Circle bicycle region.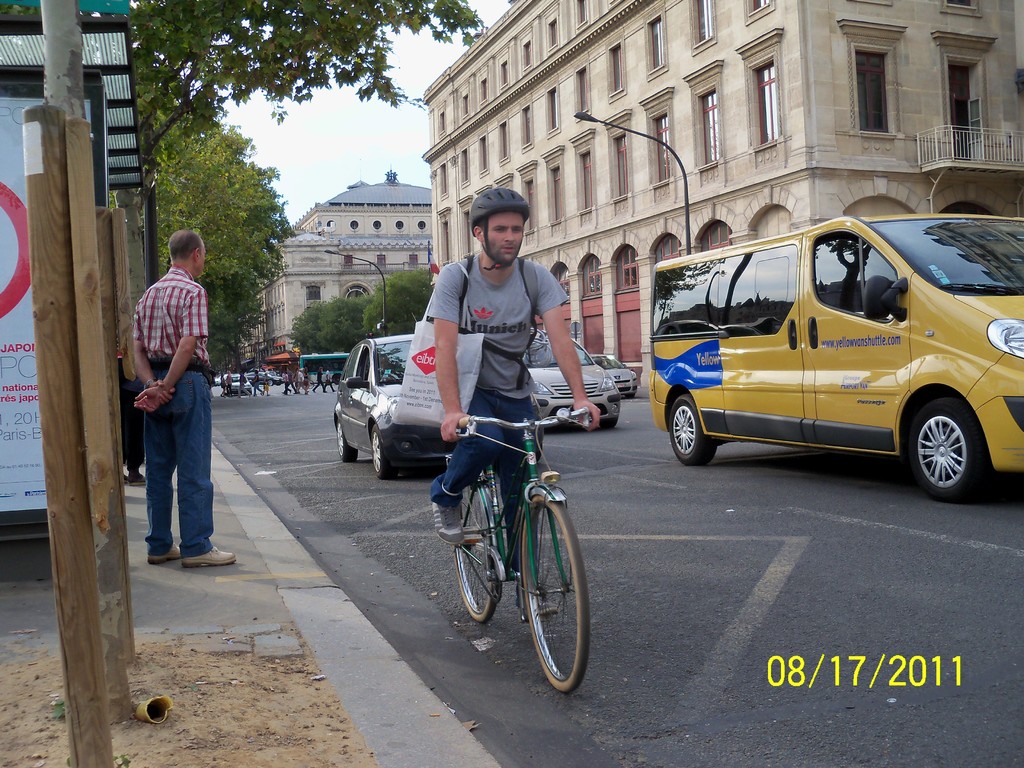
Region: 436:396:600:675.
